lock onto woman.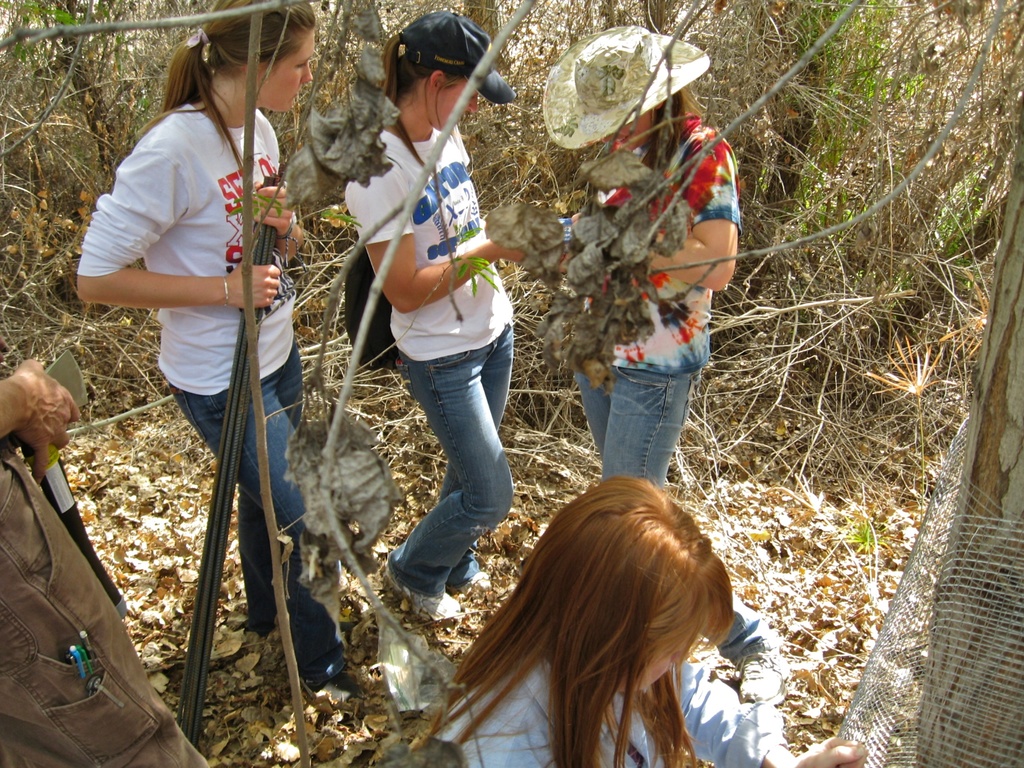
Locked: (x1=539, y1=12, x2=741, y2=510).
